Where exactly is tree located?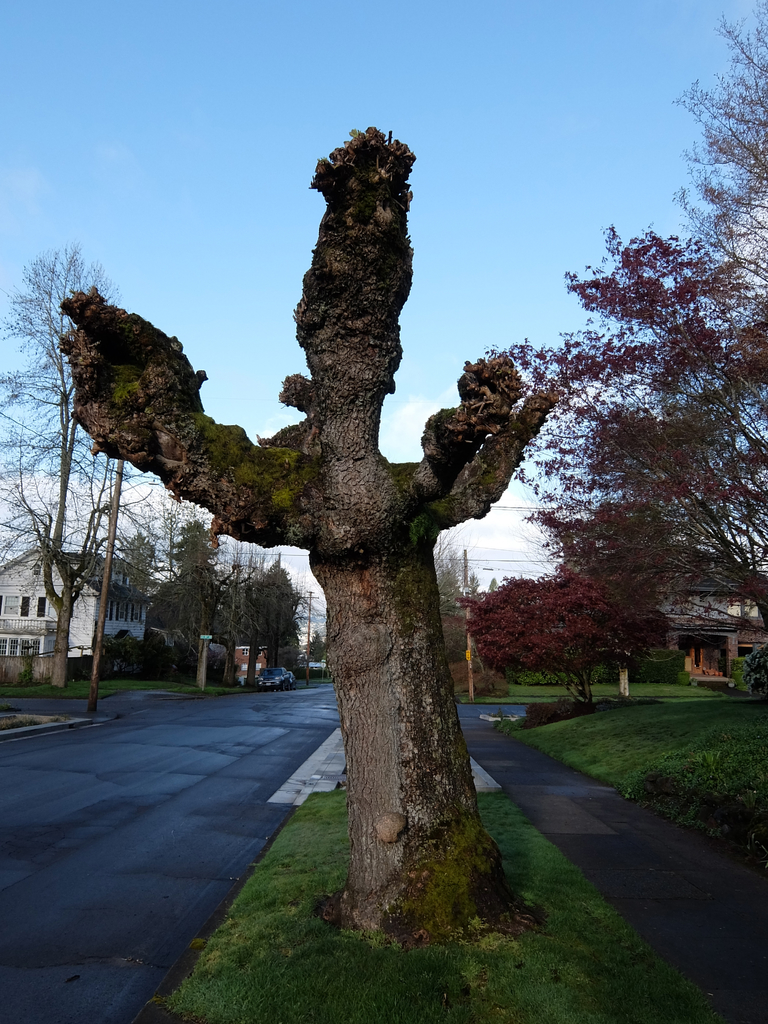
Its bounding box is crop(51, 120, 570, 944).
